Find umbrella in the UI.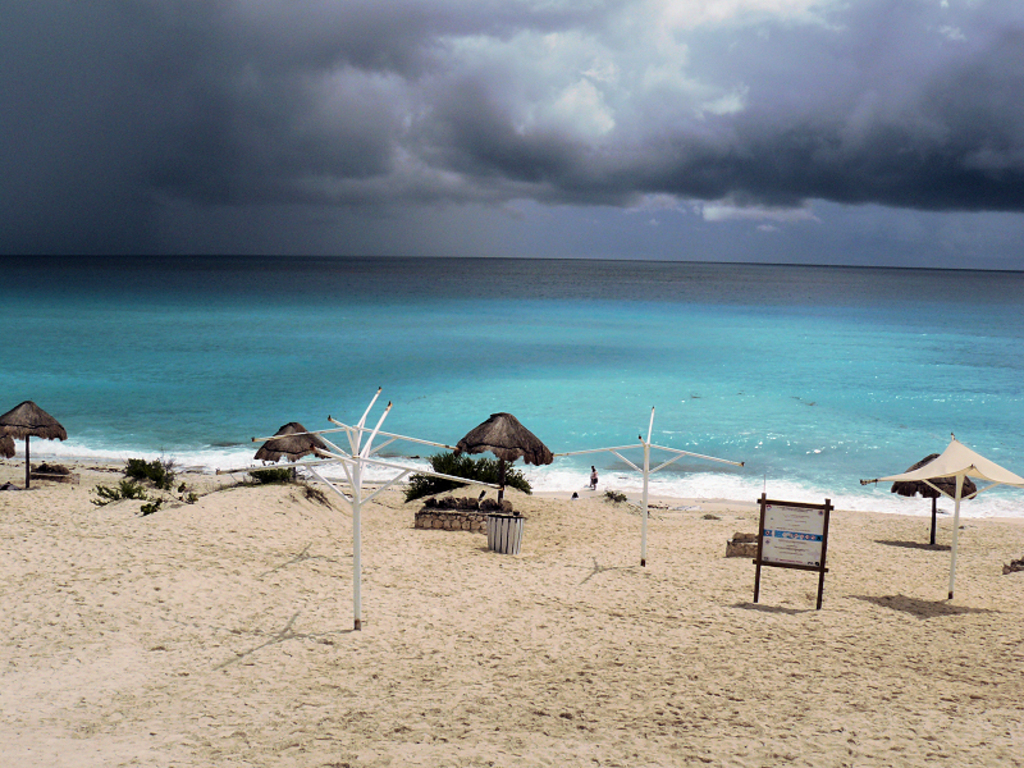
UI element at BBox(863, 436, 1023, 602).
